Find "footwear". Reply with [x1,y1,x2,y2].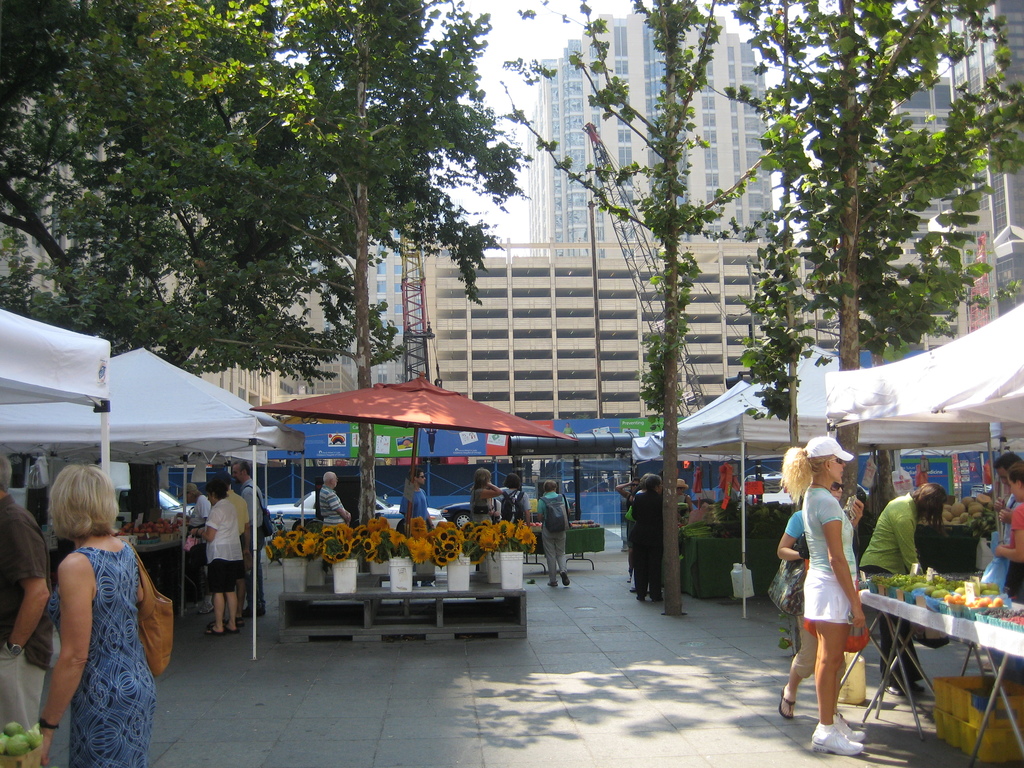
[781,687,794,721].
